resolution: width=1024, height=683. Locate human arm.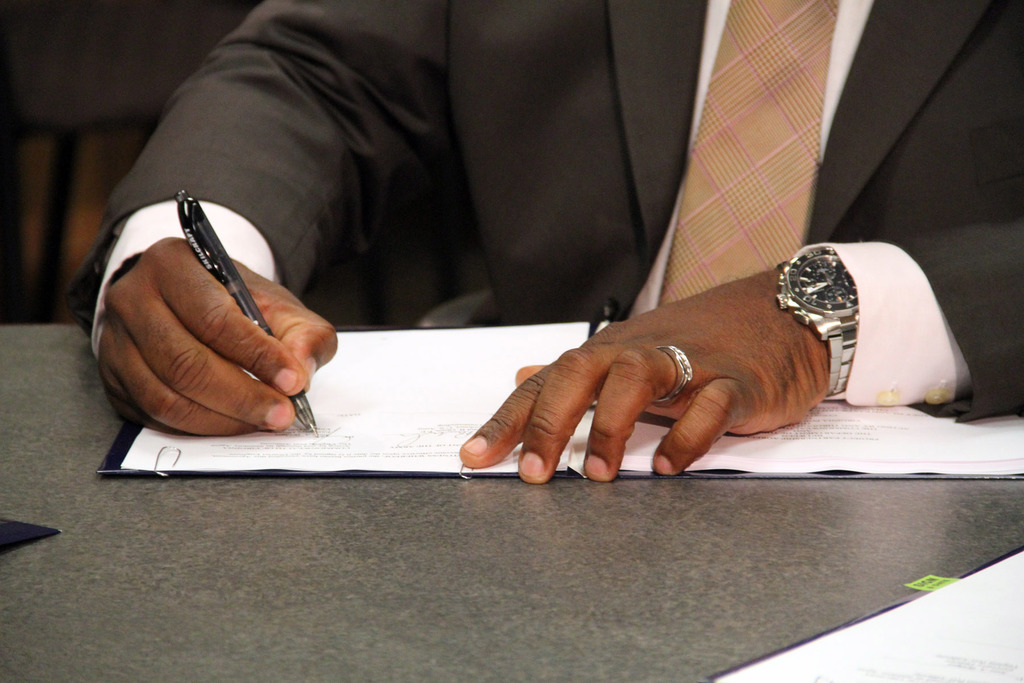
(64, 1, 335, 434).
